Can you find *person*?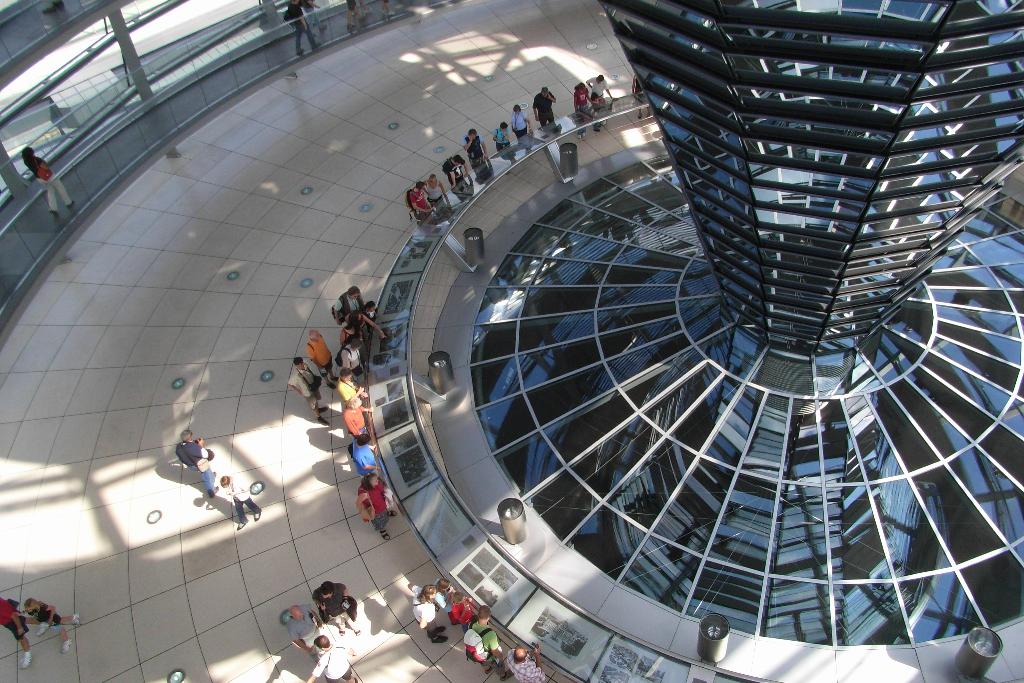
Yes, bounding box: 451:589:472:632.
